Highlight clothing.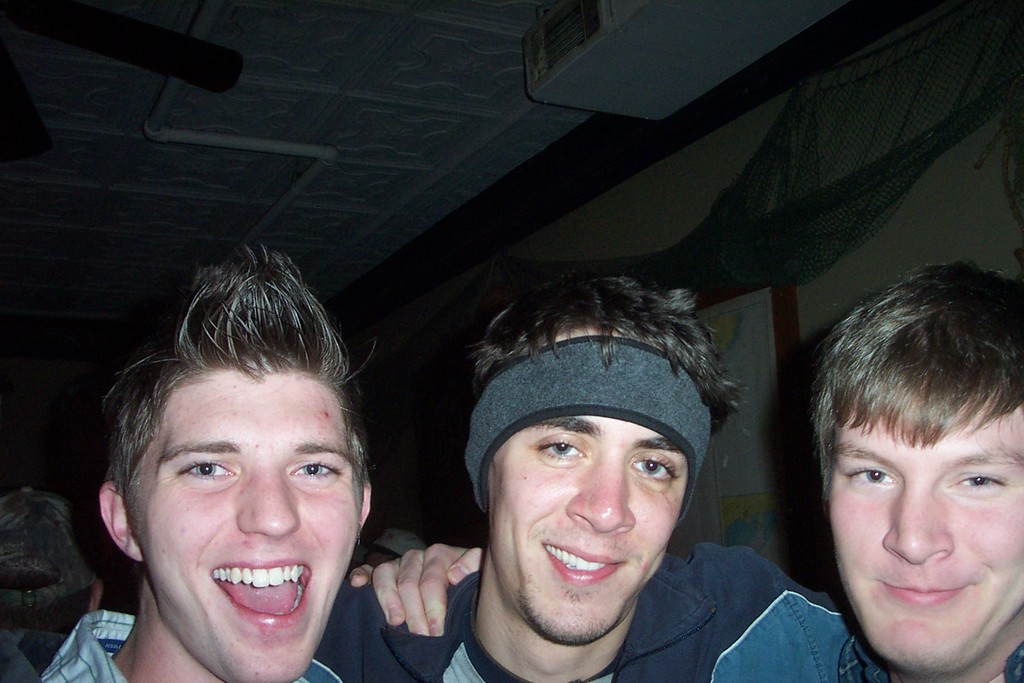
Highlighted region: [left=709, top=587, right=1023, bottom=682].
